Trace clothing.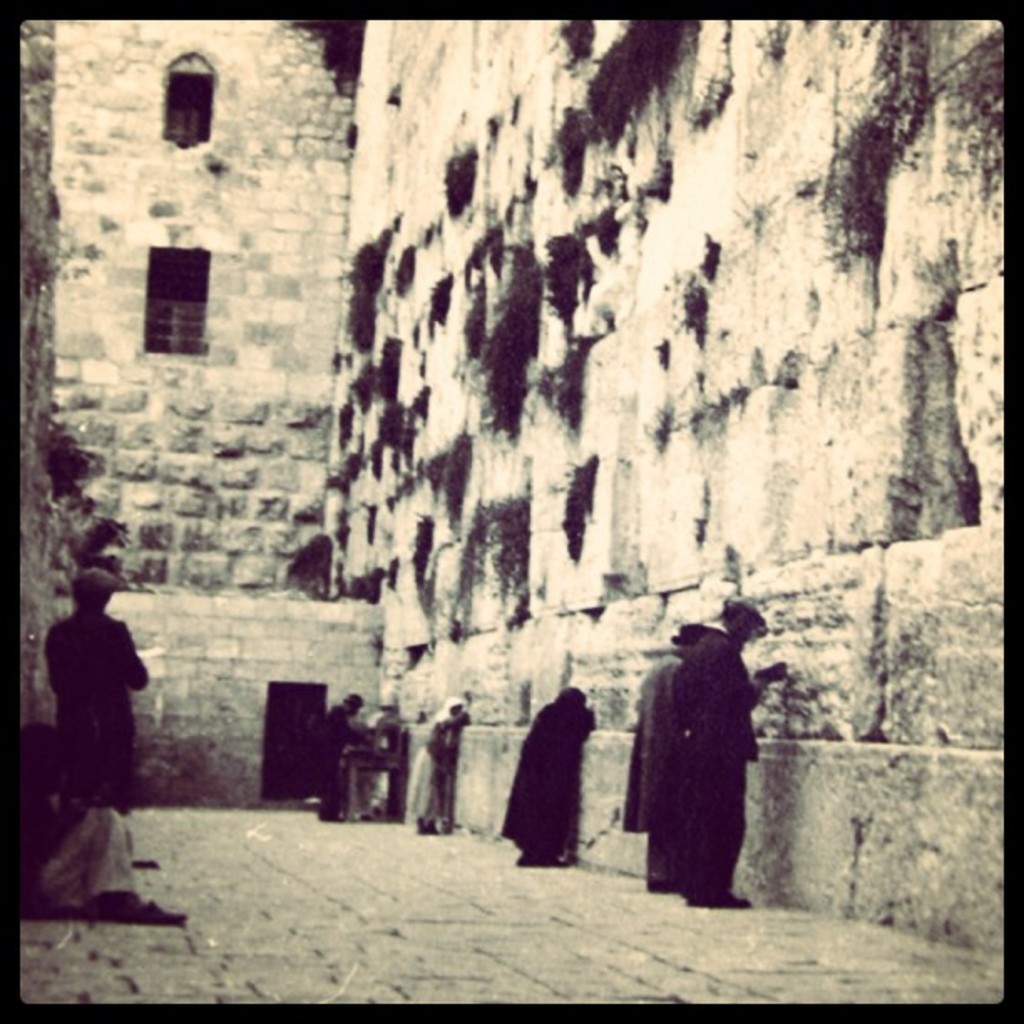
Traced to (x1=504, y1=691, x2=602, y2=863).
